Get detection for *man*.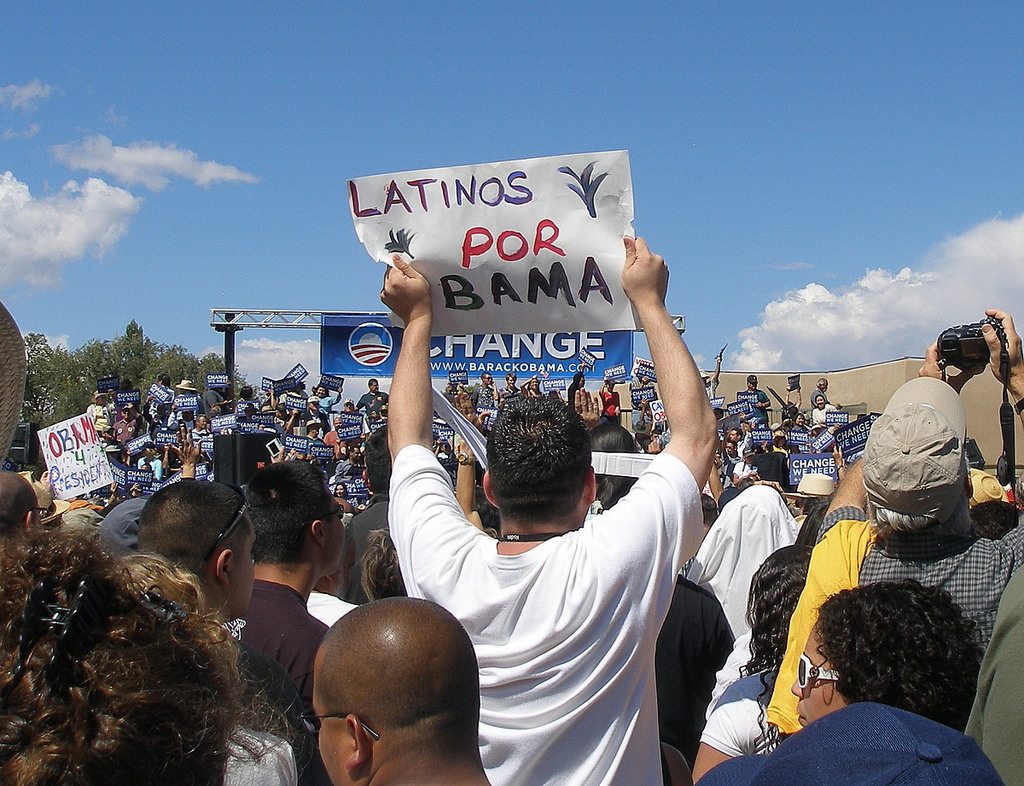
Detection: (left=312, top=591, right=494, bottom=785).
